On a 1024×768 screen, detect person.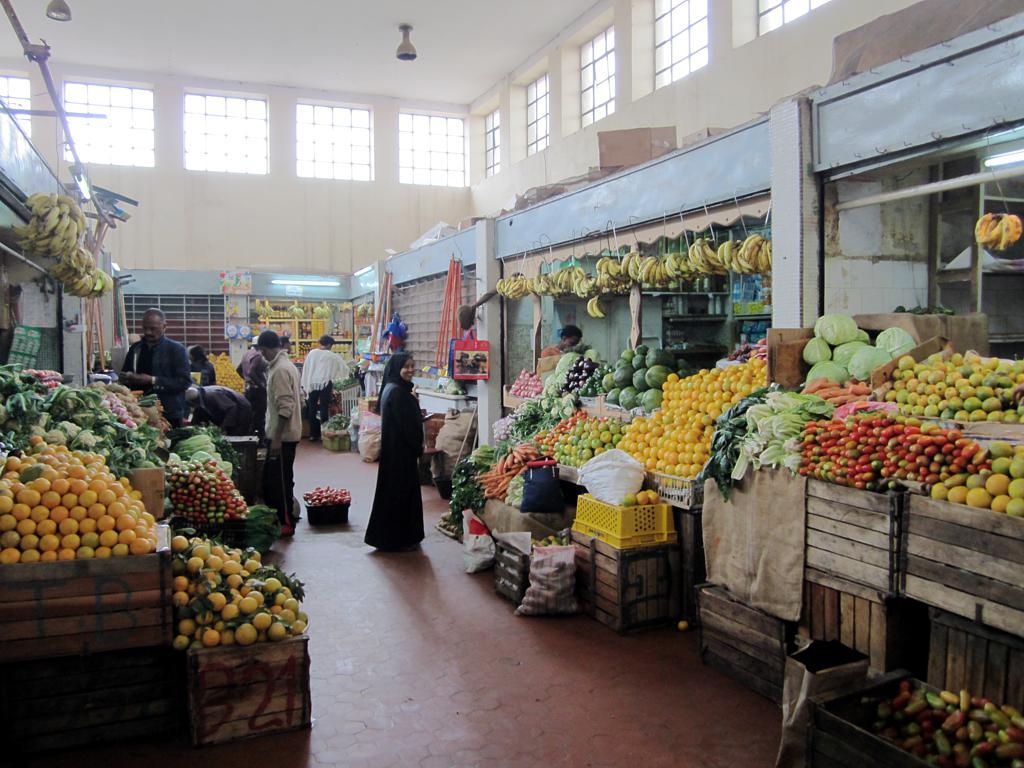
{"left": 352, "top": 343, "right": 433, "bottom": 568}.
